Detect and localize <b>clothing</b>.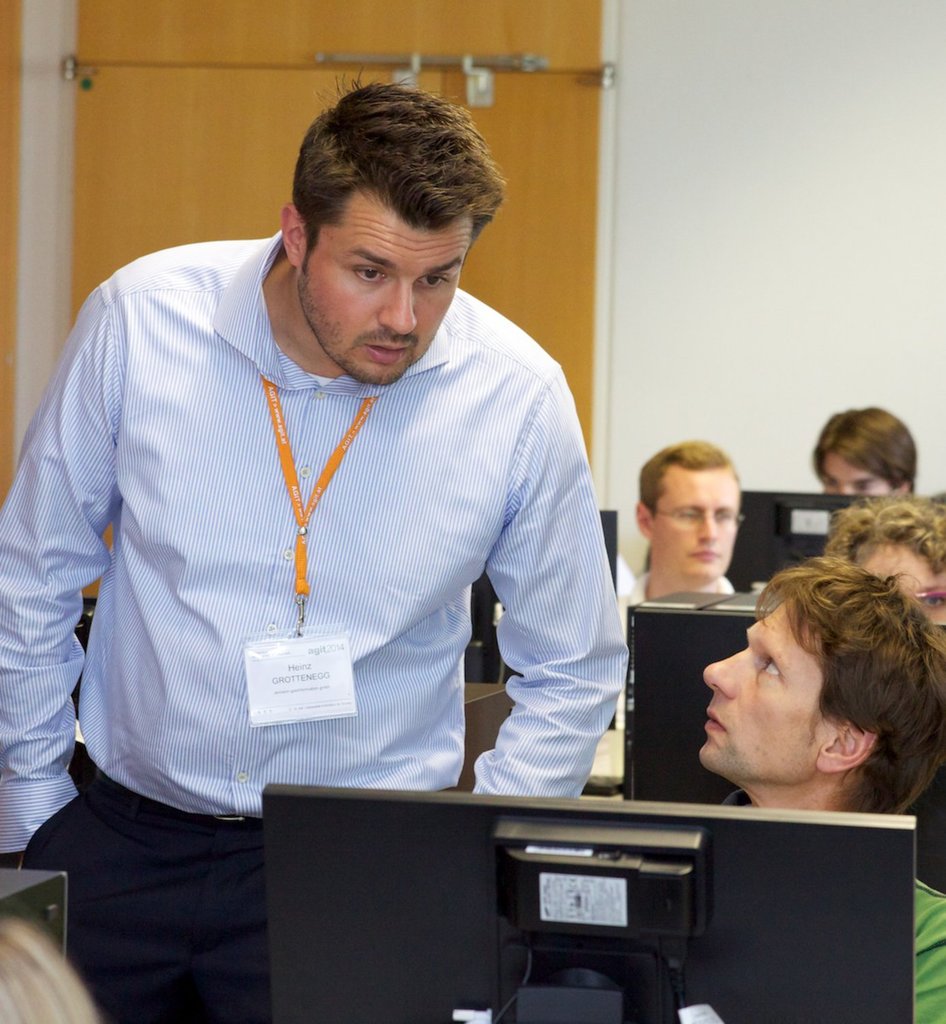
Localized at x1=0, y1=230, x2=633, y2=847.
